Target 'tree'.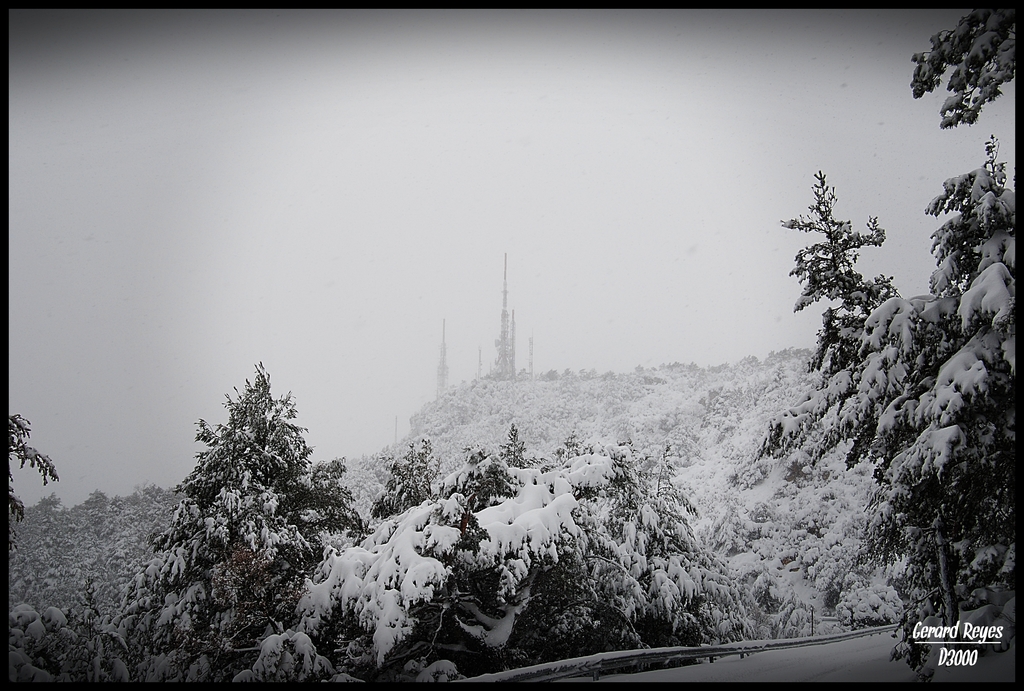
Target region: 101/351/378/690.
